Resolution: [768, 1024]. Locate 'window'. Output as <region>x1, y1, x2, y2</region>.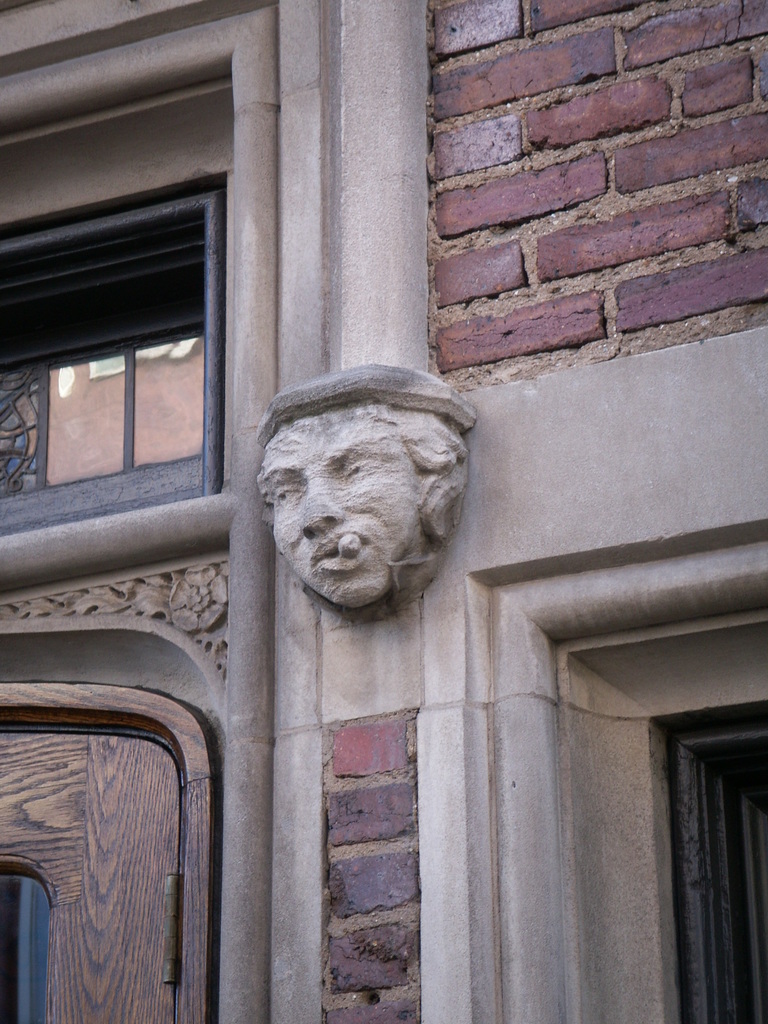
<region>1, 158, 252, 540</region>.
